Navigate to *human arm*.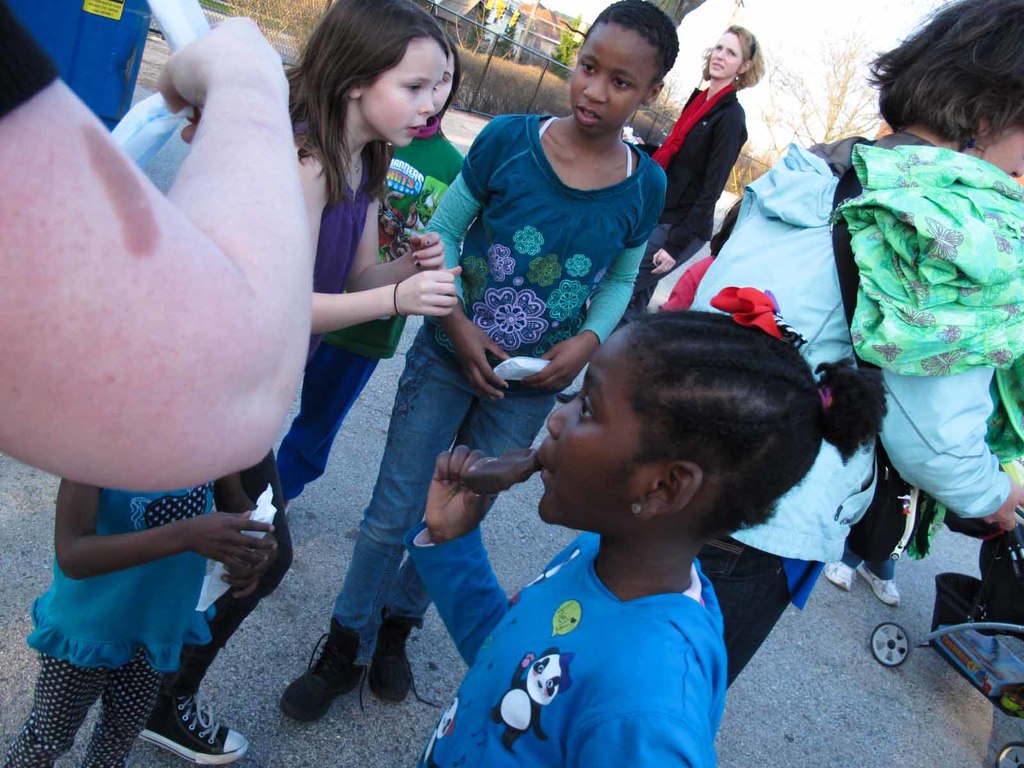
Navigation target: locate(870, 227, 1023, 526).
